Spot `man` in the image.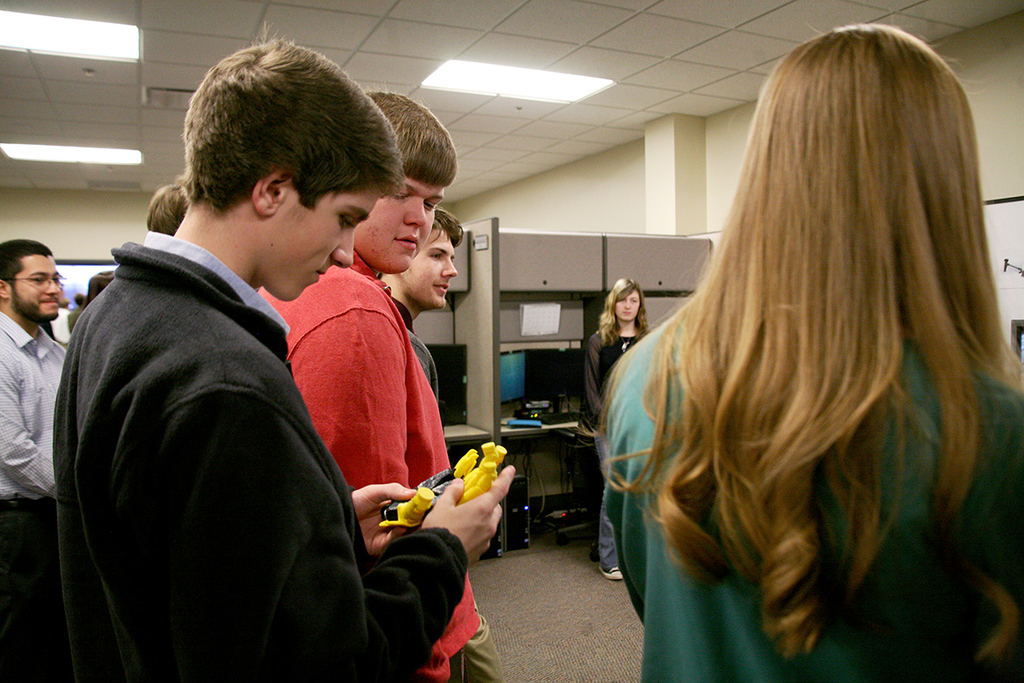
`man` found at BBox(0, 237, 70, 676).
